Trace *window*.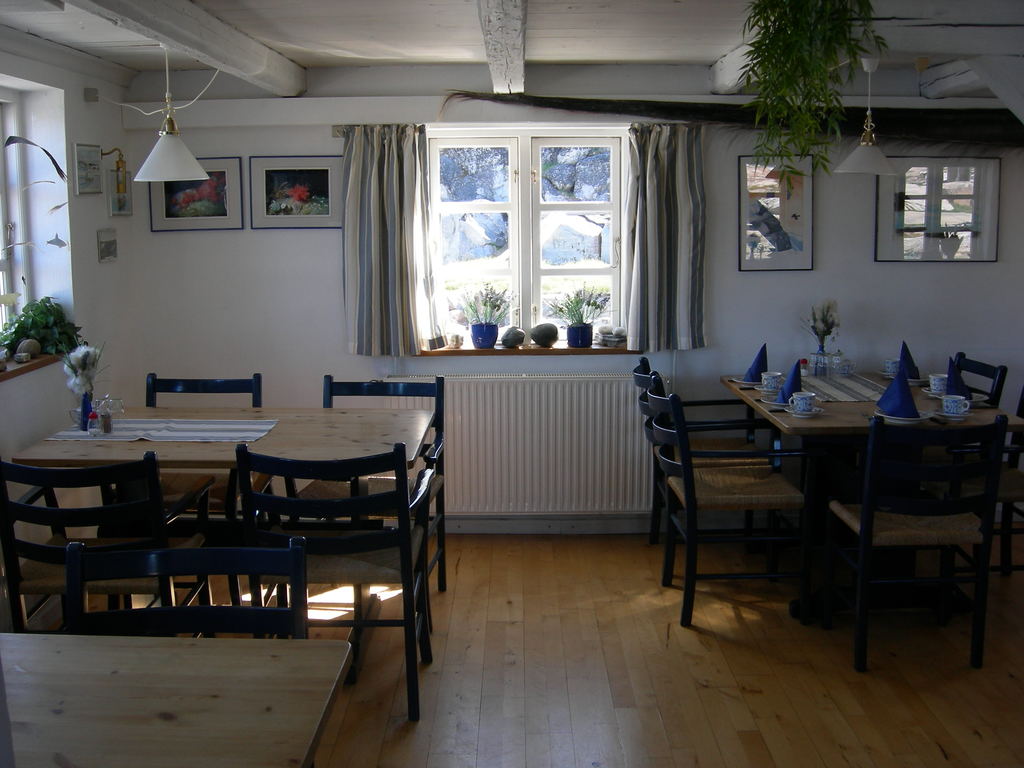
Traced to bbox=(874, 152, 1000, 268).
